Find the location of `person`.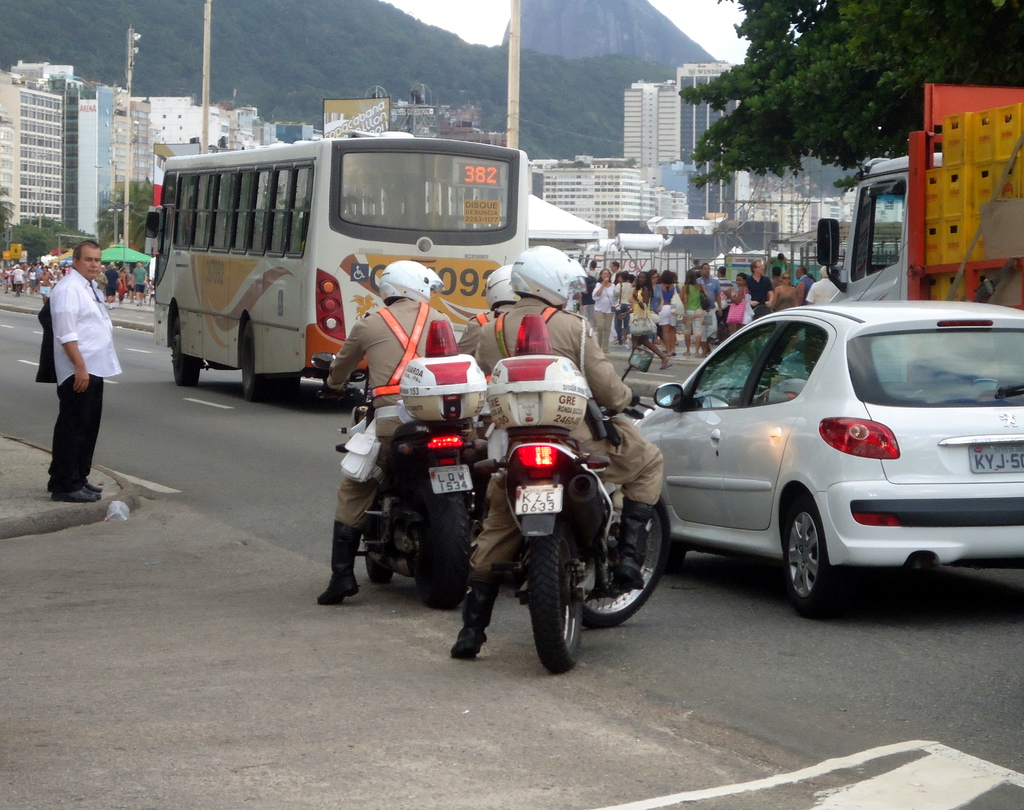
Location: 318, 258, 454, 607.
